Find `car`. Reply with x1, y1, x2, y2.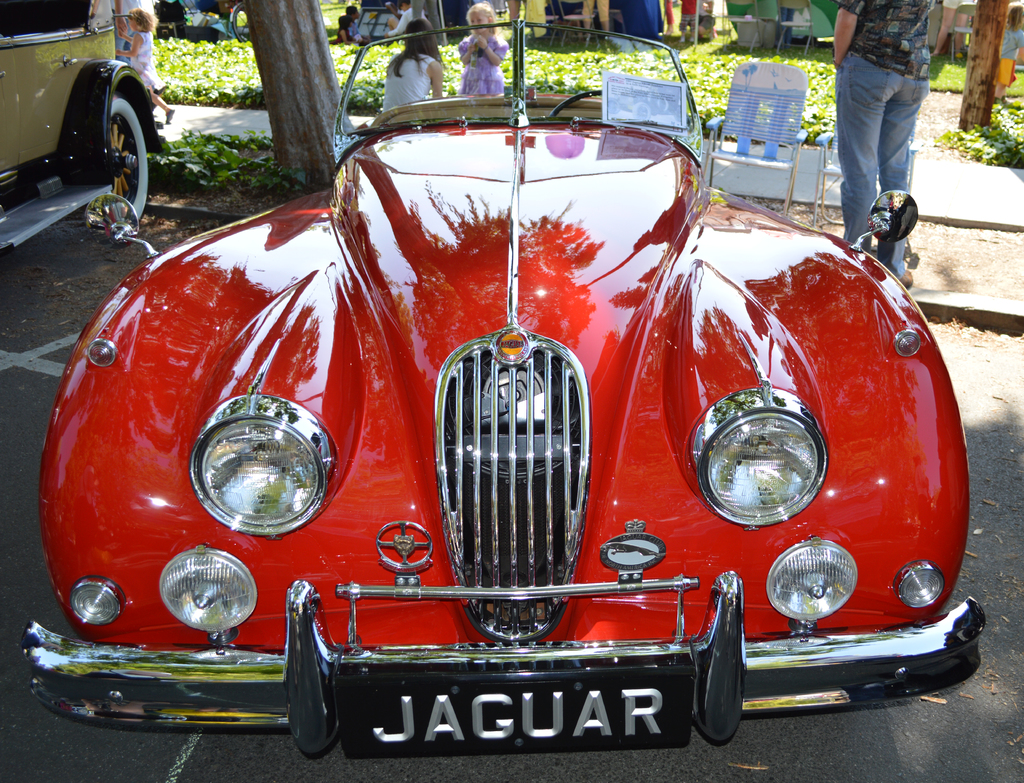
0, 0, 161, 252.
